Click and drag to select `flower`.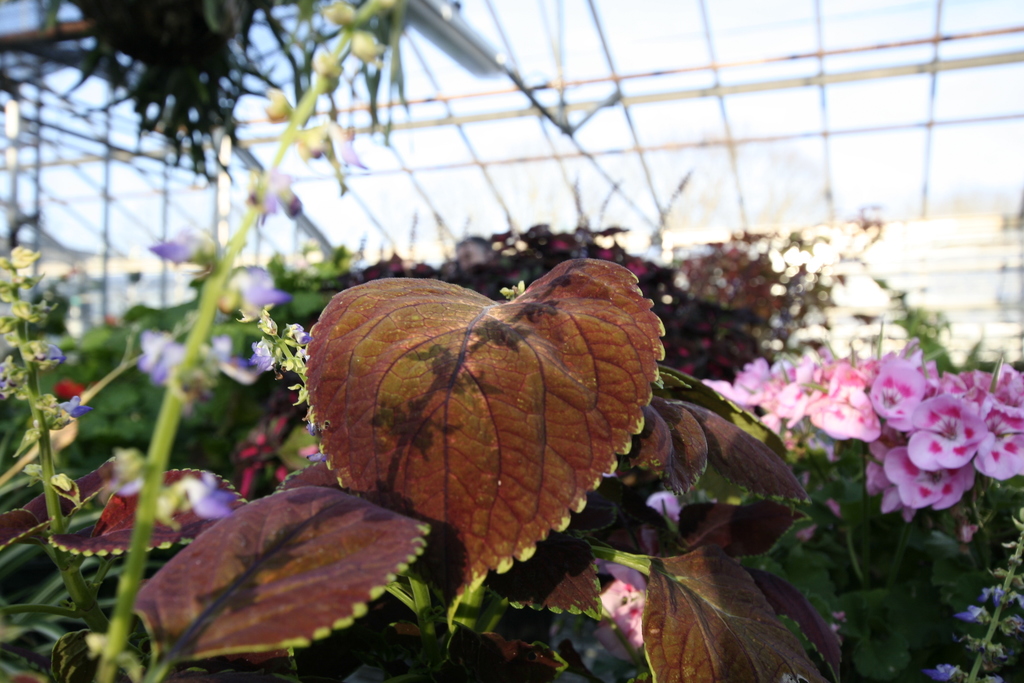
Selection: pyautogui.locateOnScreen(981, 670, 1005, 682).
